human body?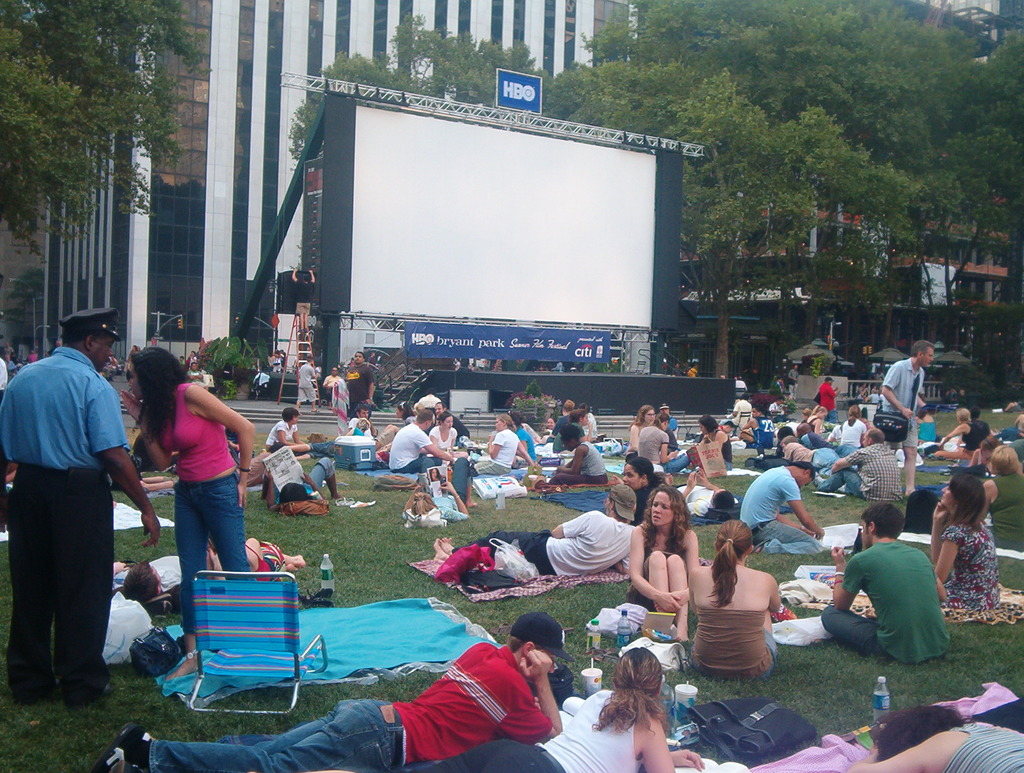
637 428 695 471
